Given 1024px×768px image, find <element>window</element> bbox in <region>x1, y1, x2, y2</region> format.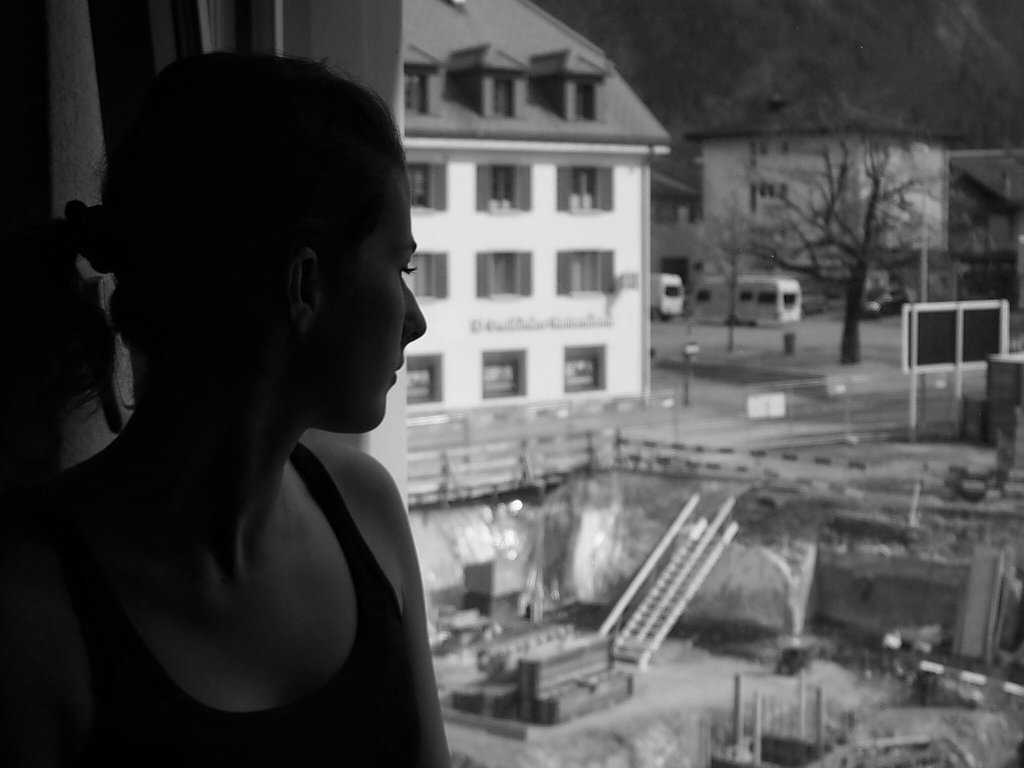
<region>472, 166, 531, 214</region>.
